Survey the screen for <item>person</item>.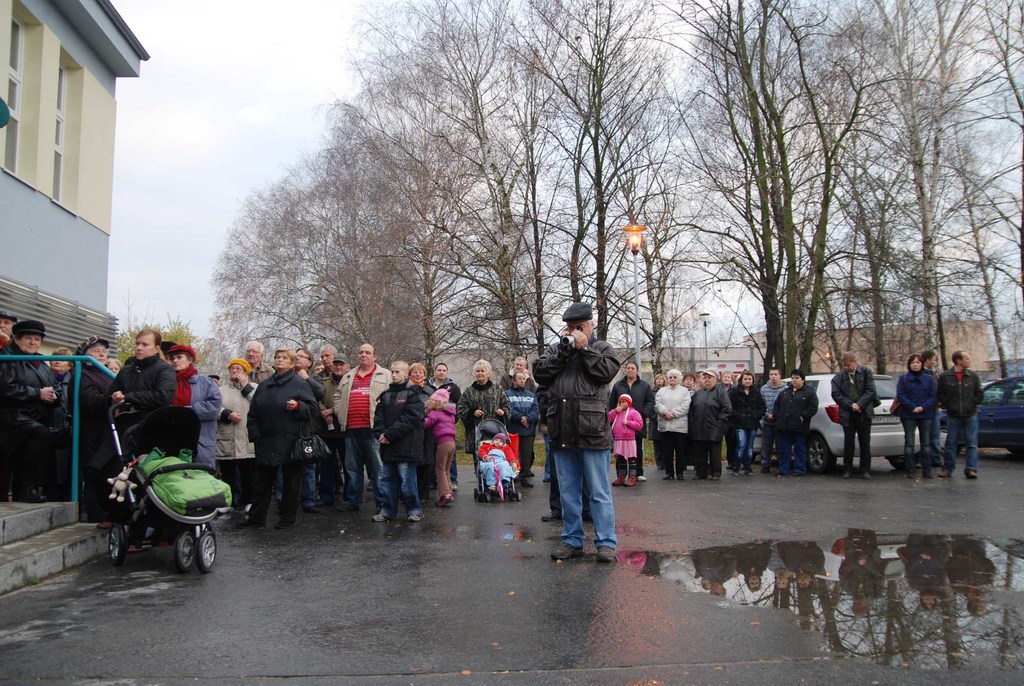
Survey found: l=67, t=333, r=116, b=521.
